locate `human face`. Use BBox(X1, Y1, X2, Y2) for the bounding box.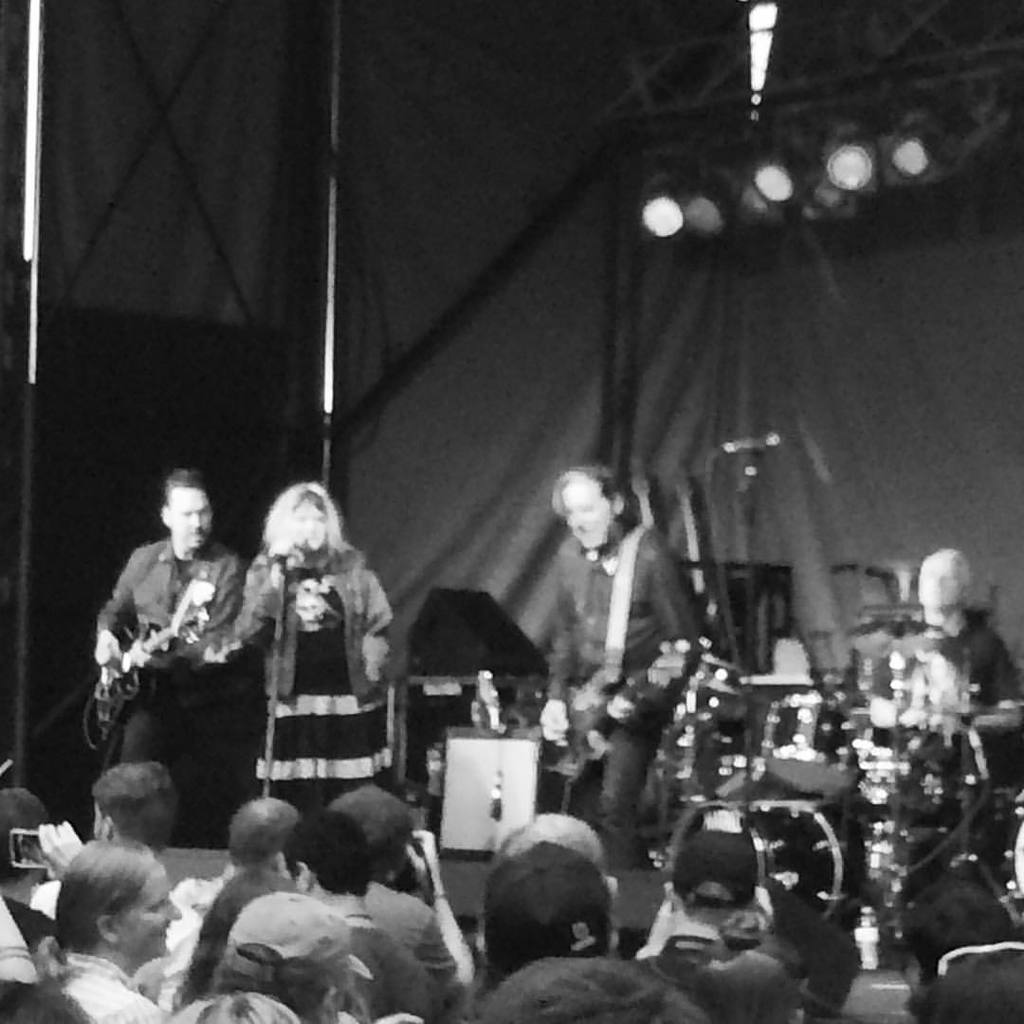
BBox(286, 502, 327, 547).
